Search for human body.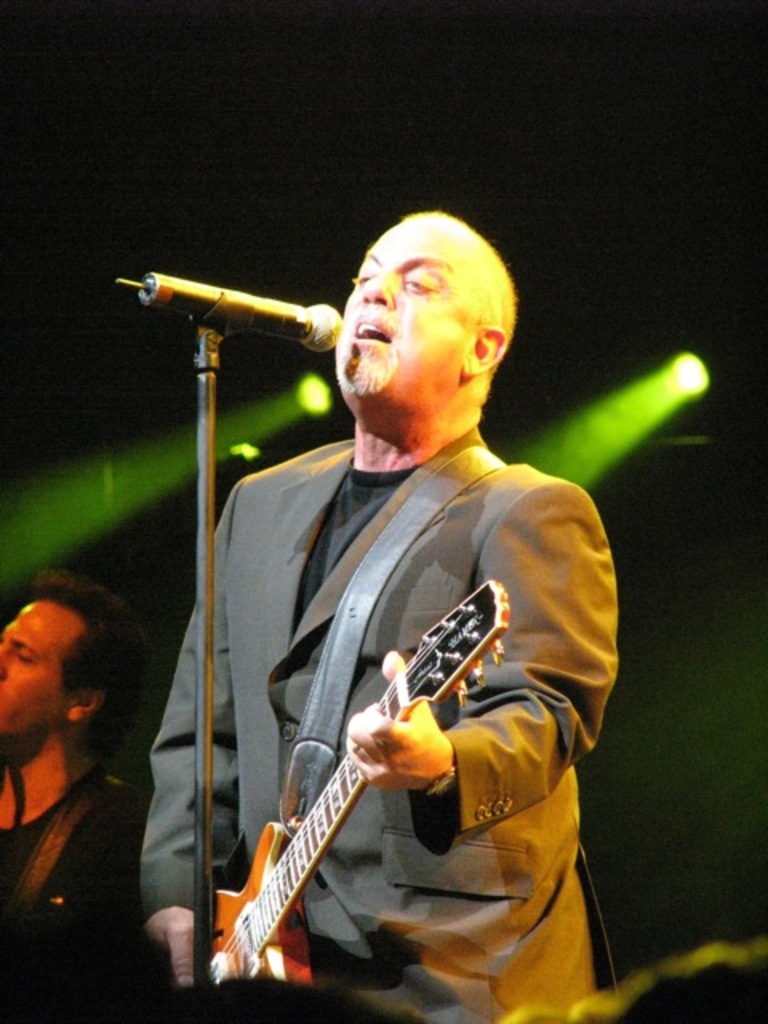
Found at bbox=[197, 211, 630, 1011].
